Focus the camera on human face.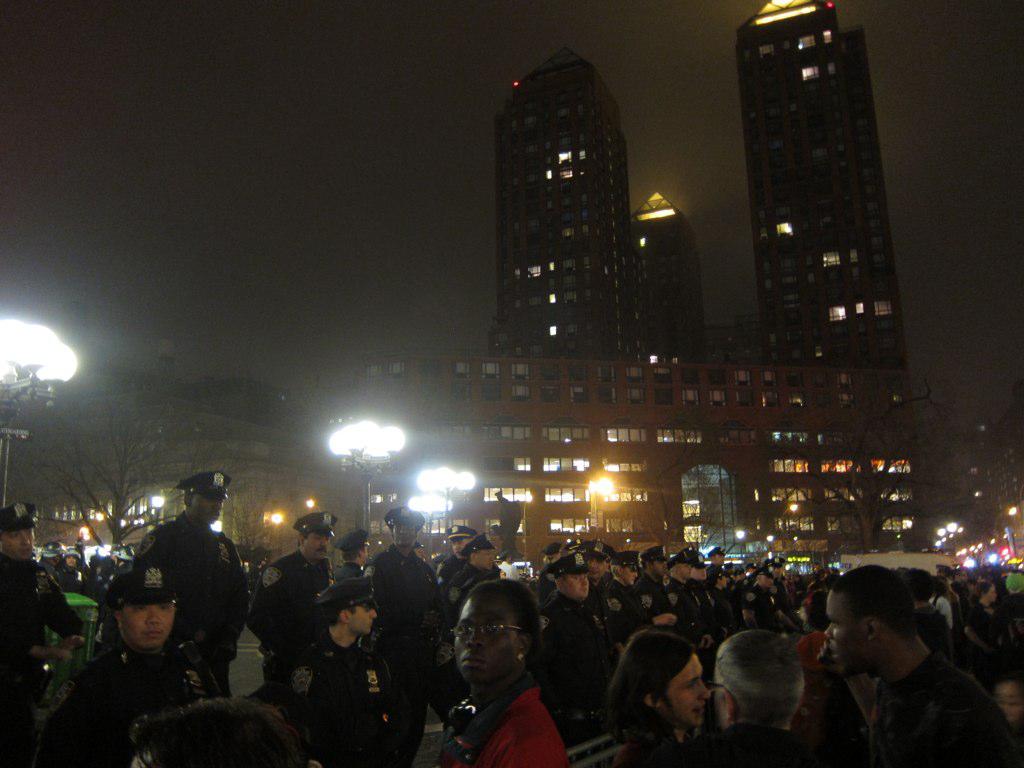
Focus region: [660, 654, 711, 725].
